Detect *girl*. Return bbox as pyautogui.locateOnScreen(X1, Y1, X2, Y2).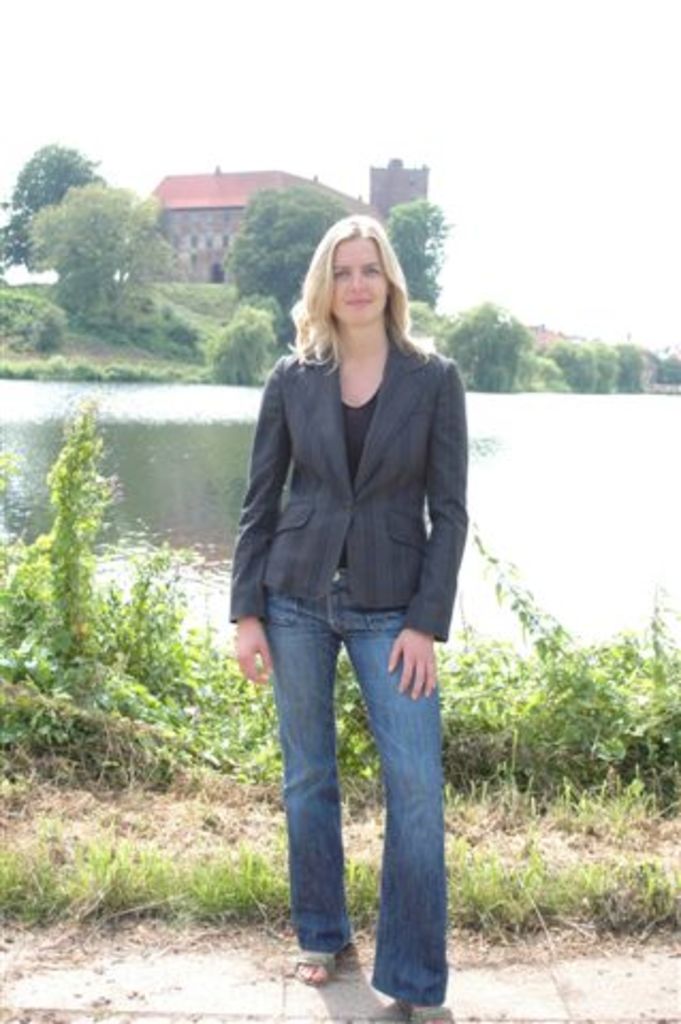
pyautogui.locateOnScreen(228, 211, 476, 1013).
